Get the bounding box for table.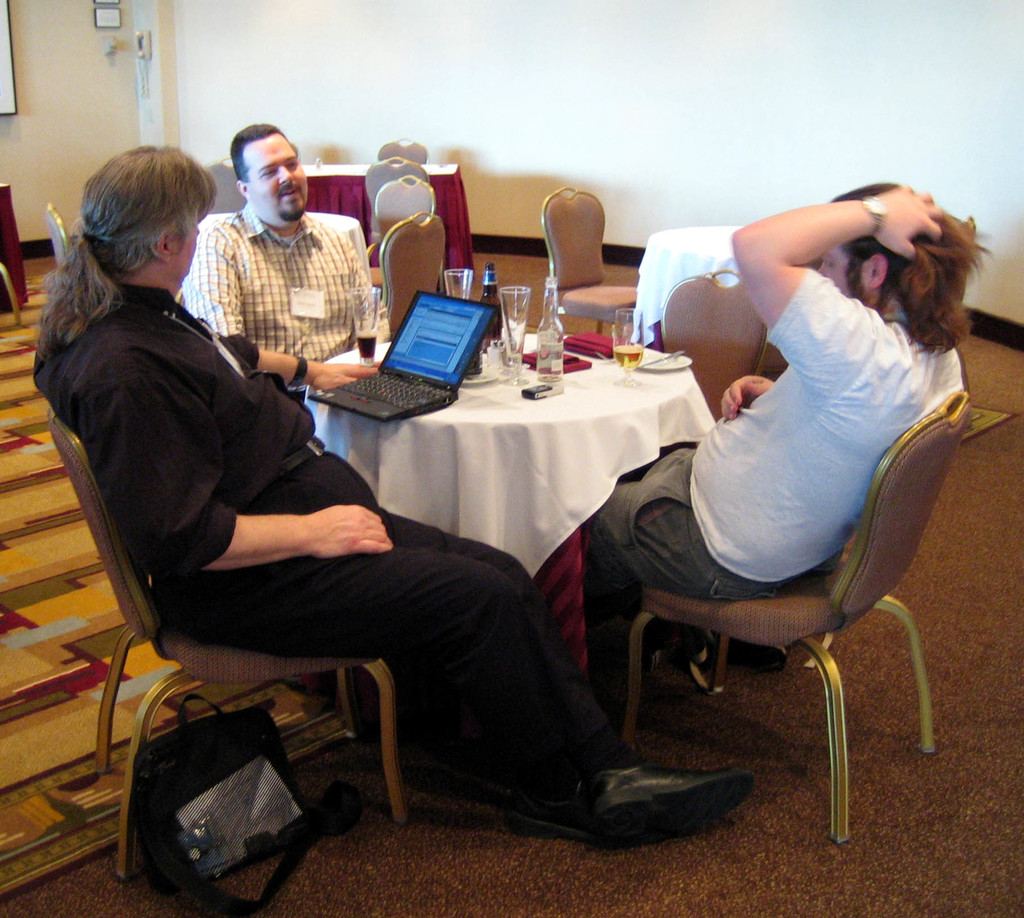
locate(299, 161, 476, 271).
